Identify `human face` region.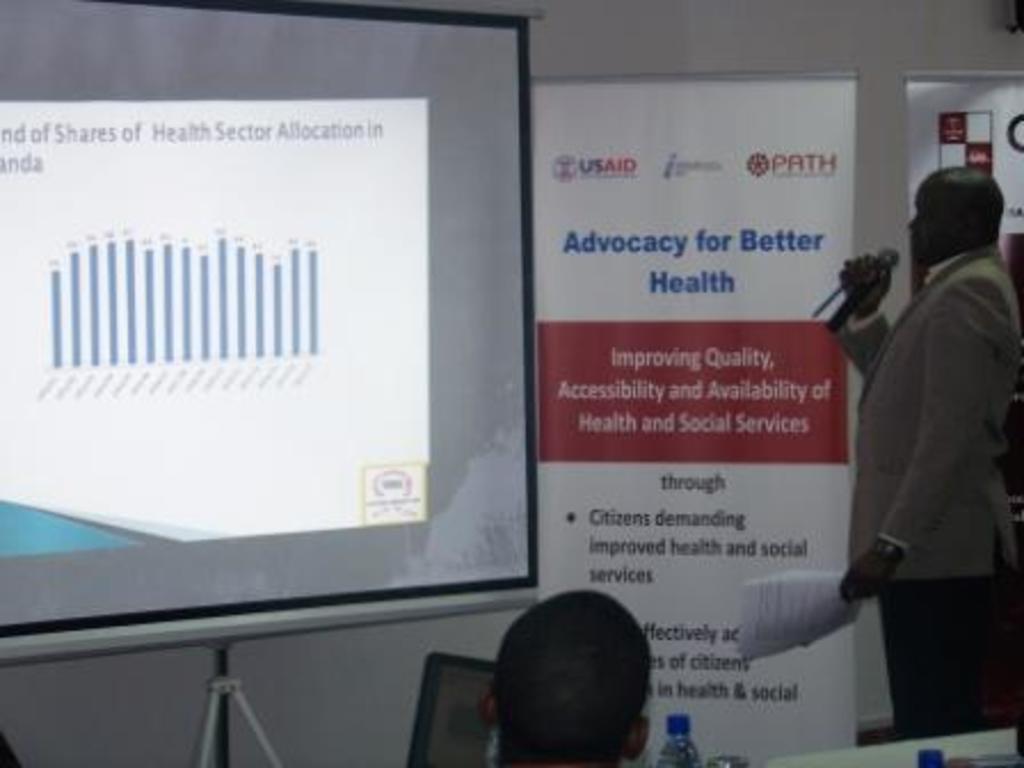
Region: [left=905, top=176, right=955, bottom=263].
